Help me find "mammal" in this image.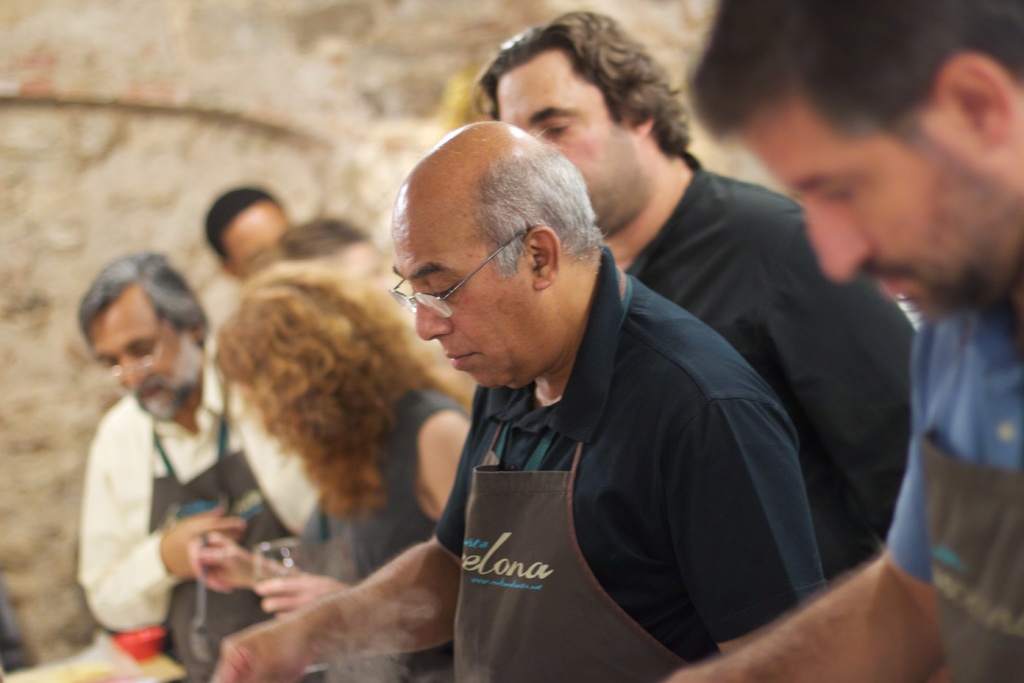
Found it: crop(670, 0, 1023, 682).
